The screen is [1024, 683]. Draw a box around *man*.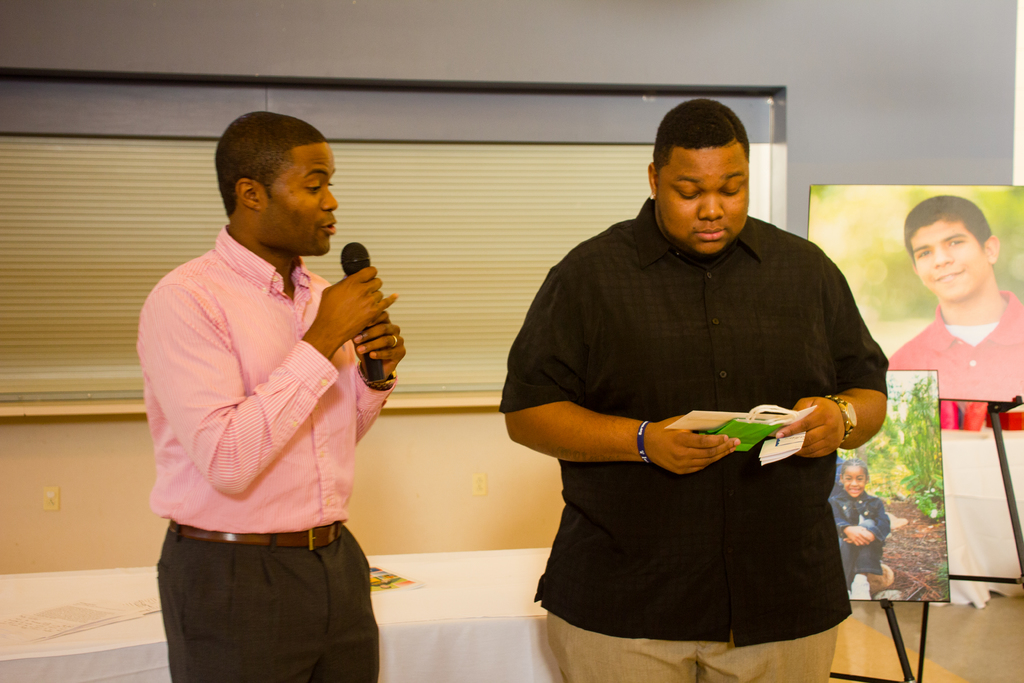
detection(135, 114, 406, 682).
